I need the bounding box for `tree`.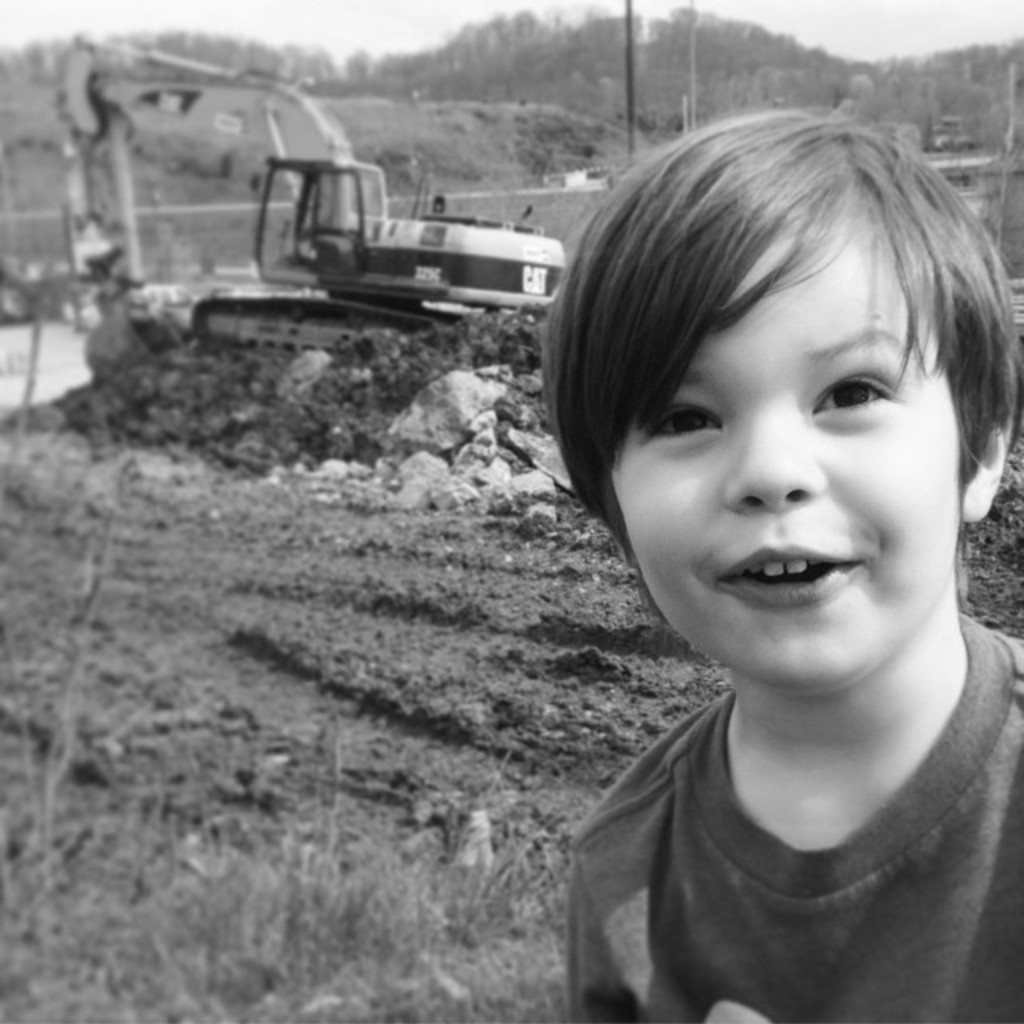
Here it is: box(555, 0, 658, 155).
